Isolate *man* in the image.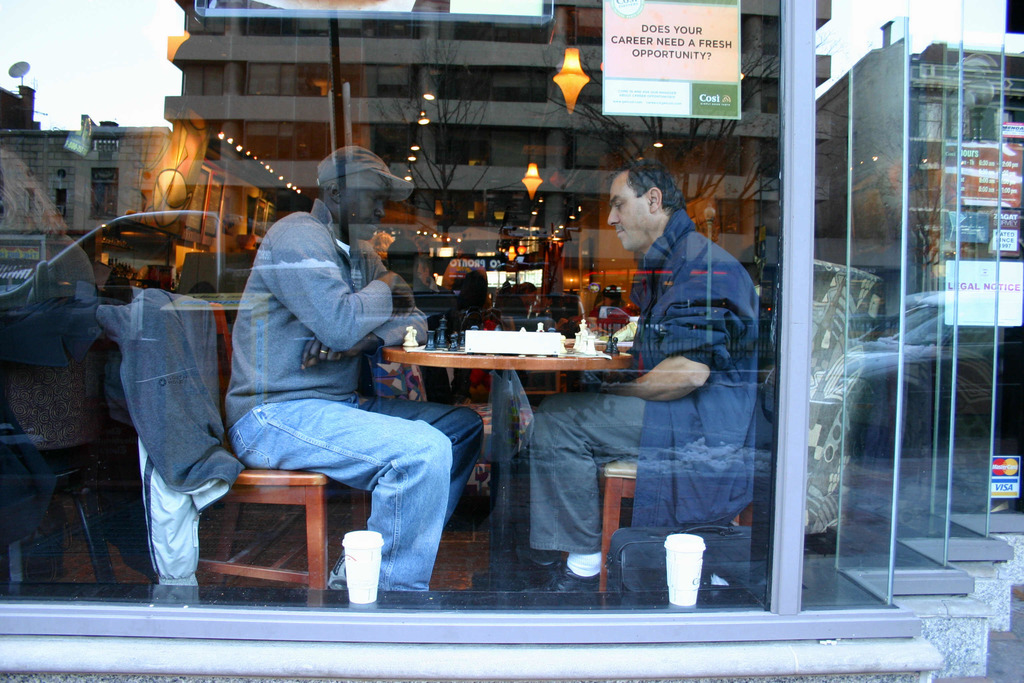
Isolated region: l=516, t=160, r=753, b=606.
